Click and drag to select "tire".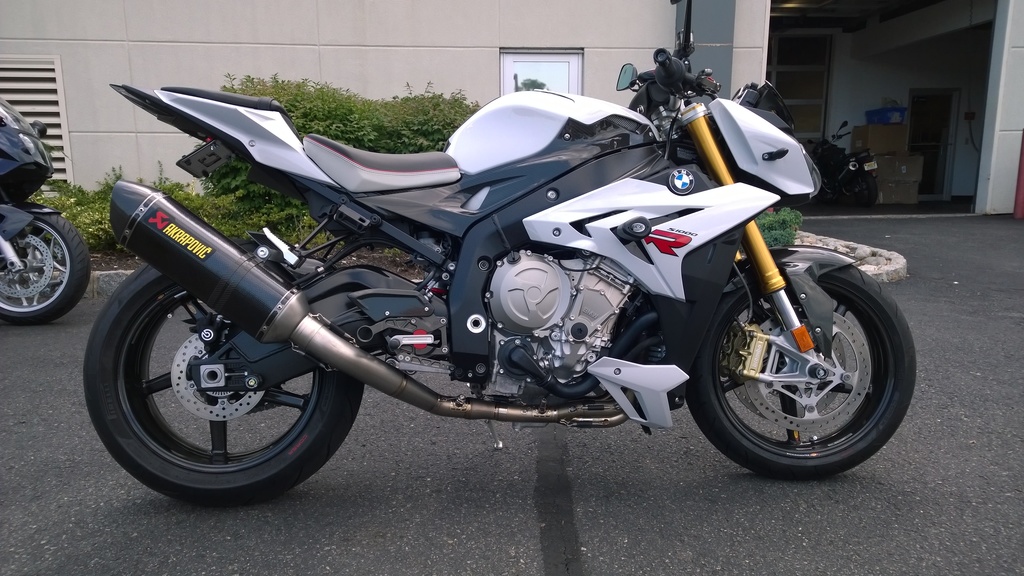
Selection: [705, 248, 911, 469].
